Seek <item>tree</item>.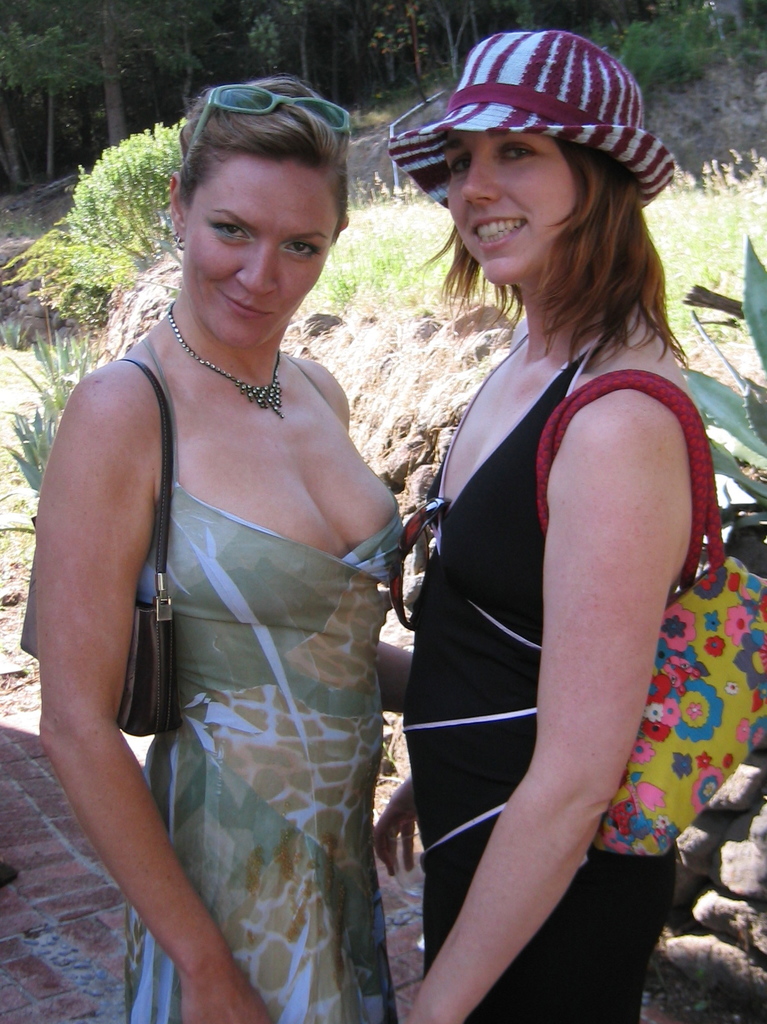
{"left": 425, "top": 0, "right": 468, "bottom": 72}.
